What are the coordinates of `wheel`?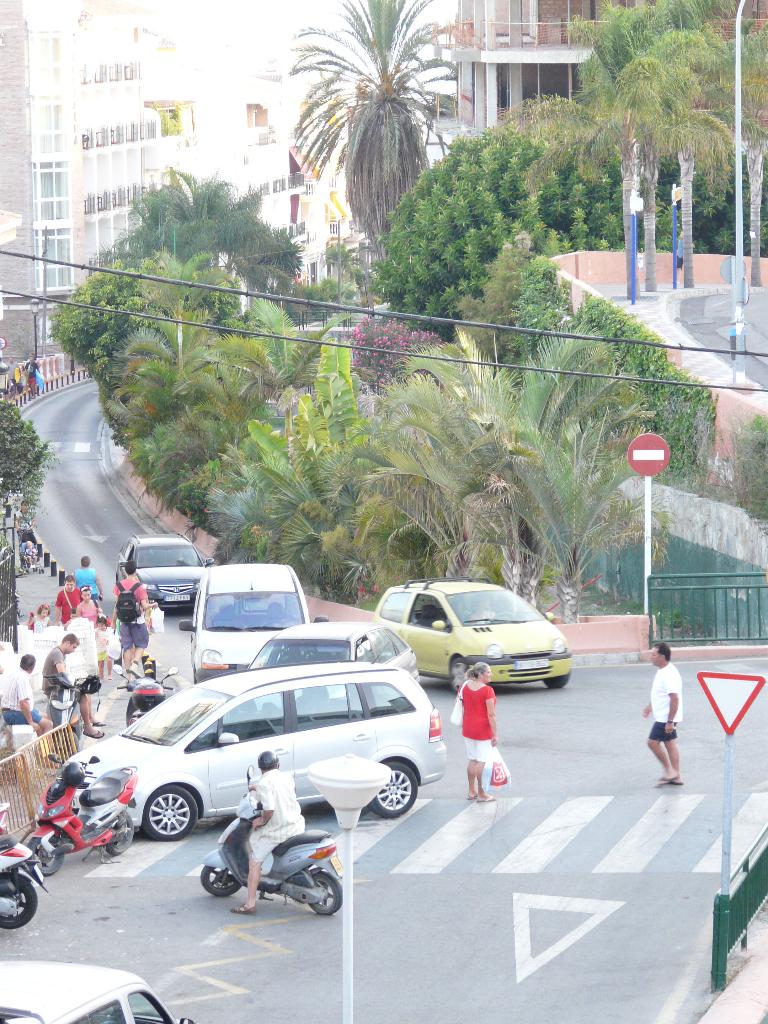
[left=29, top=838, right=60, bottom=875].
